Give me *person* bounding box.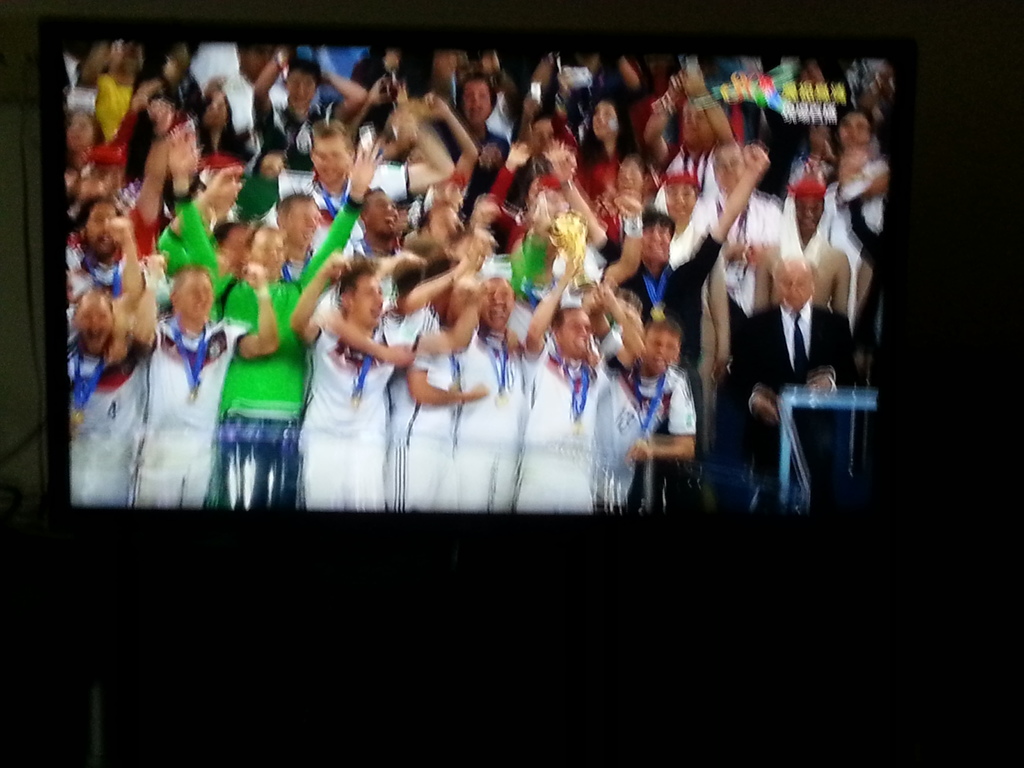
[x1=60, y1=47, x2=898, y2=511].
